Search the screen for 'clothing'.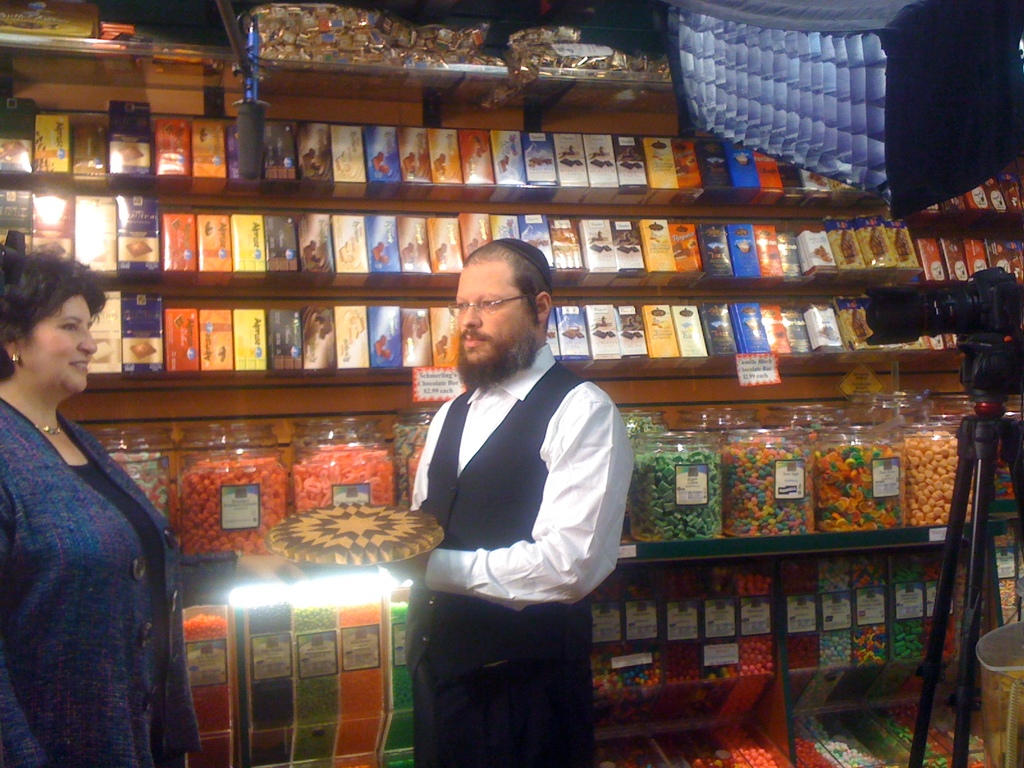
Found at locate(0, 392, 200, 767).
